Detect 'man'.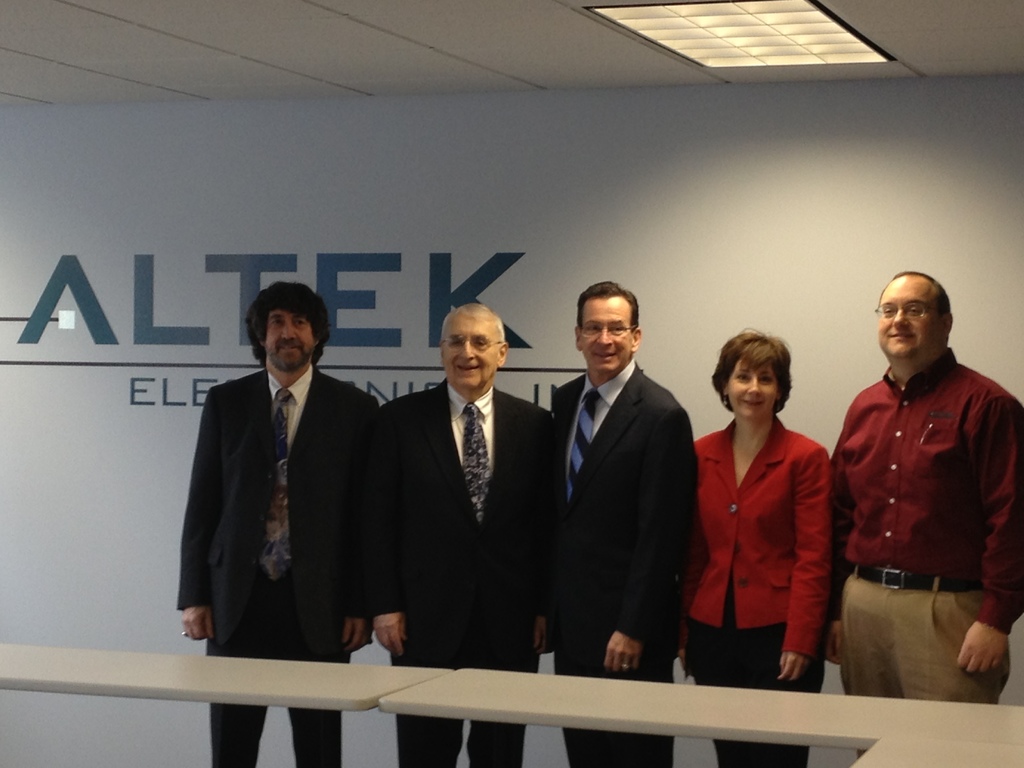
Detected at BBox(171, 282, 388, 767).
